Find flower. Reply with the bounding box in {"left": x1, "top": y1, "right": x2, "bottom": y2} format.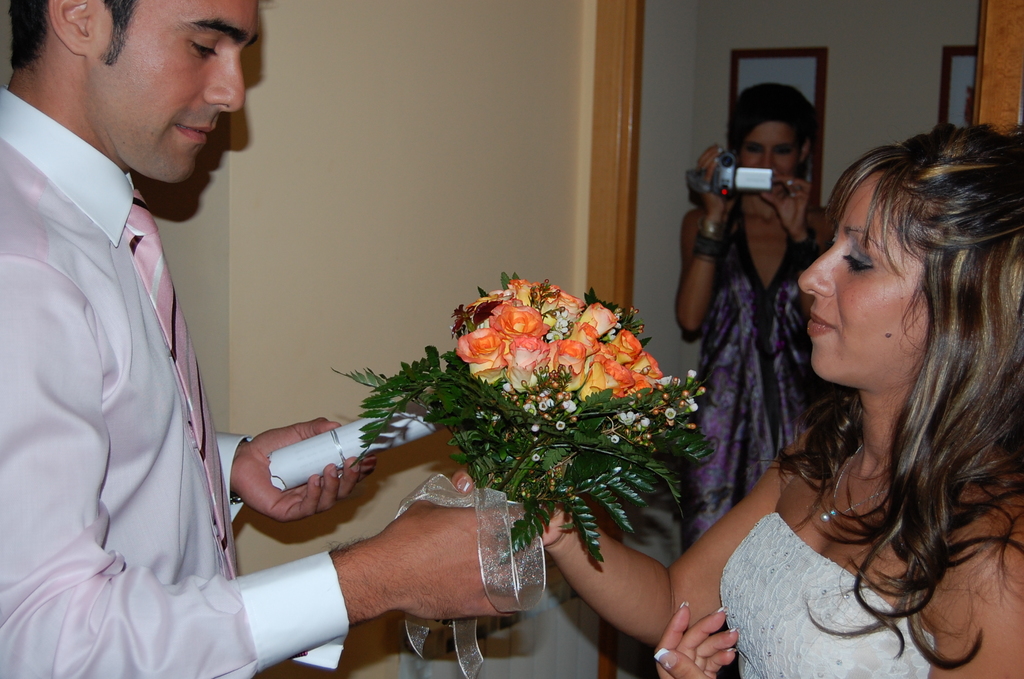
{"left": 458, "top": 323, "right": 504, "bottom": 384}.
